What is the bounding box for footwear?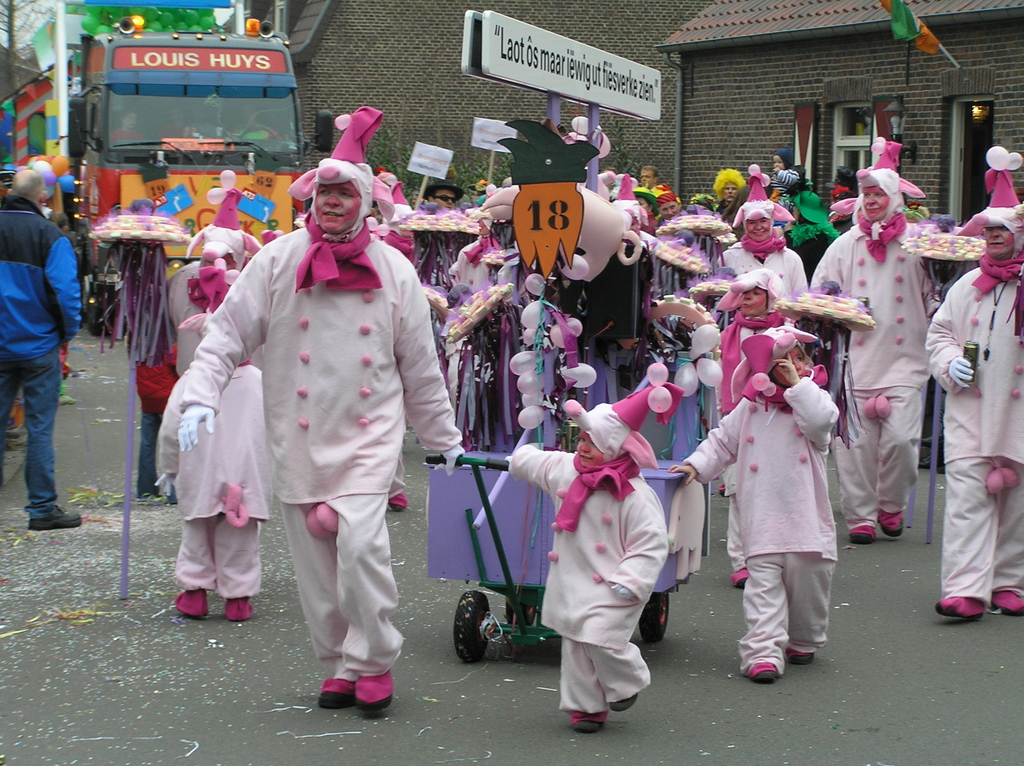
crop(317, 675, 353, 714).
